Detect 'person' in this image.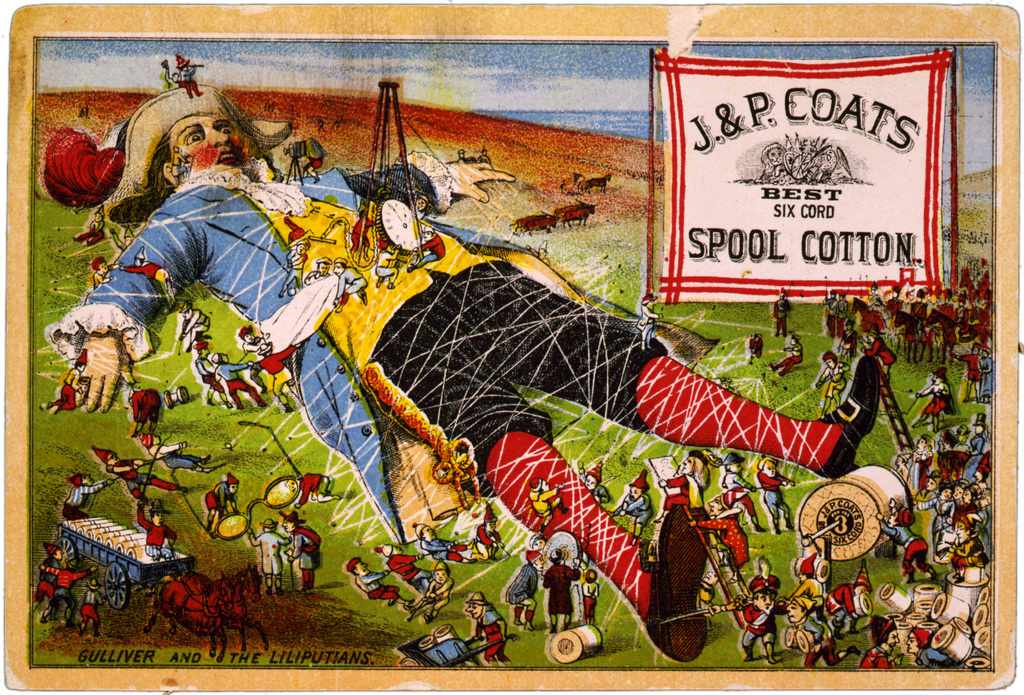
Detection: x1=120, y1=250, x2=177, y2=301.
